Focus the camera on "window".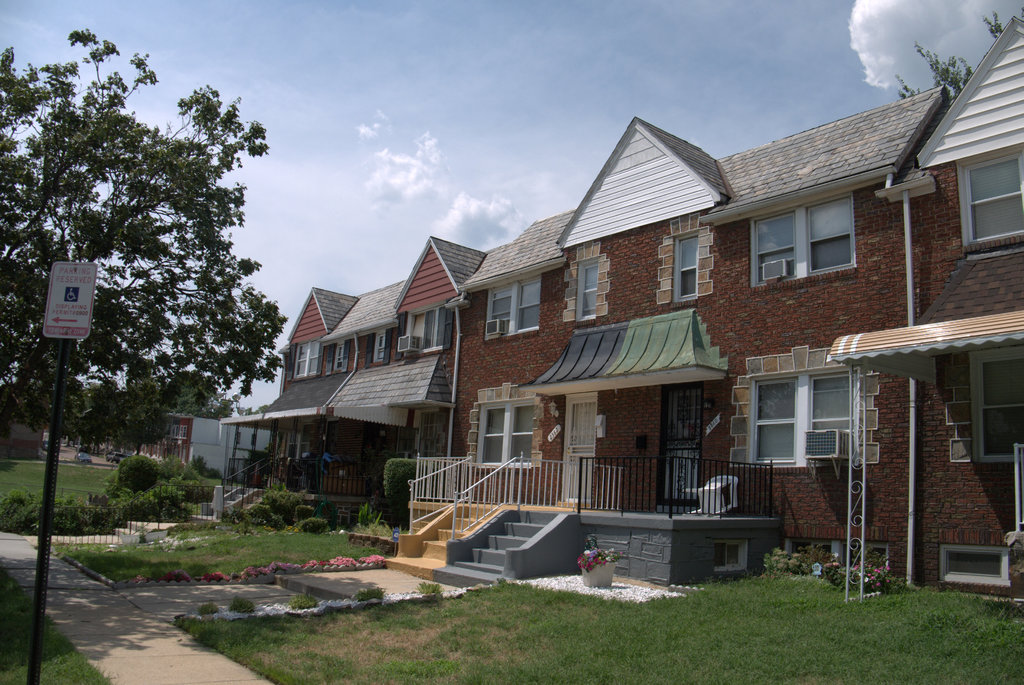
Focus region: box=[330, 342, 346, 373].
